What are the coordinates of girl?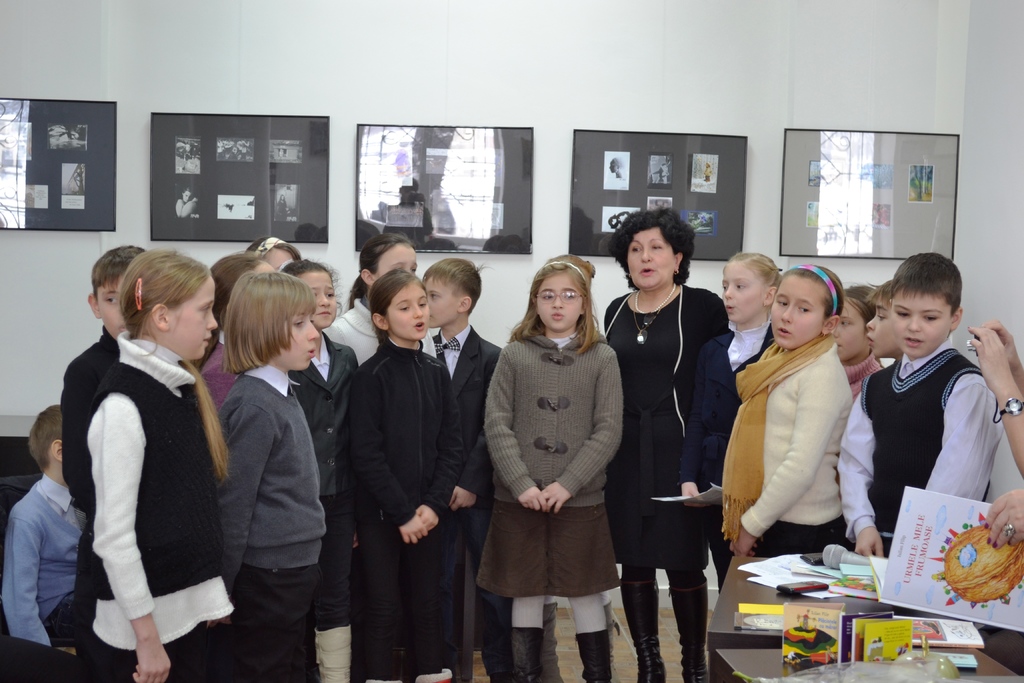
x1=833 y1=284 x2=883 y2=399.
